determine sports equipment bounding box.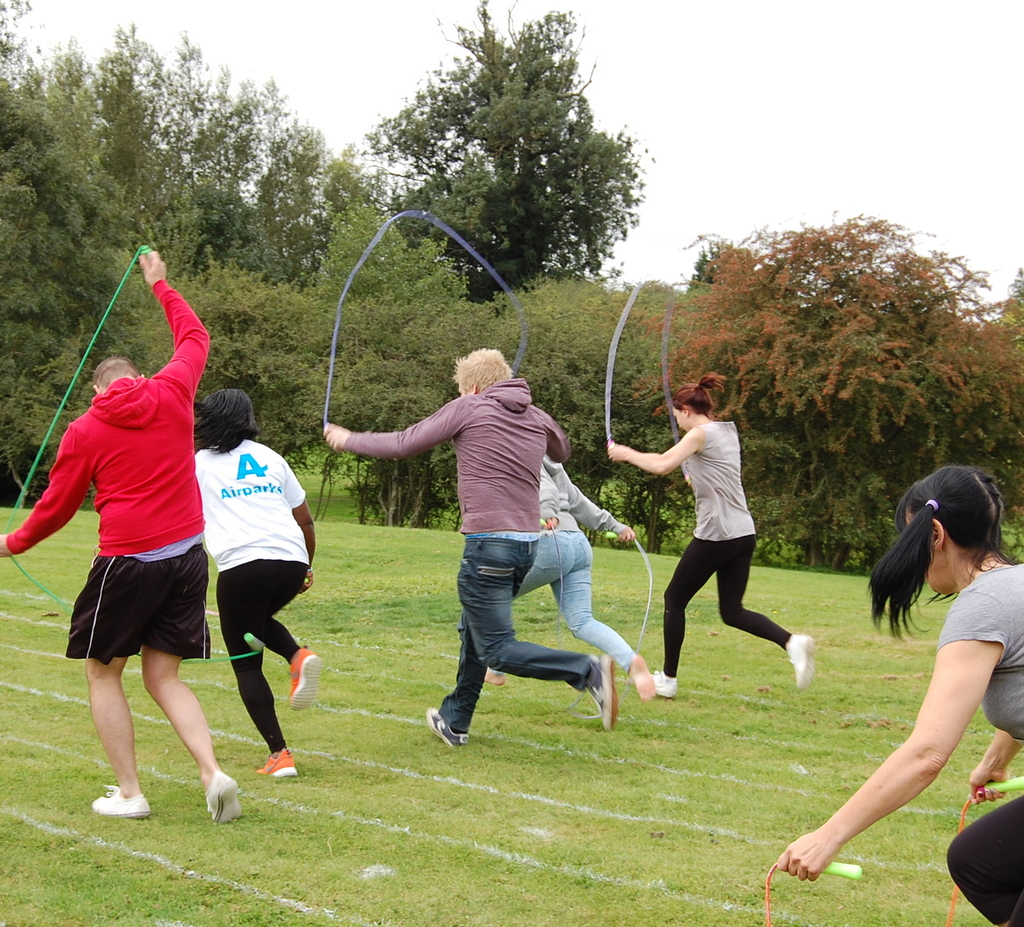
Determined: bbox=[429, 709, 470, 752].
